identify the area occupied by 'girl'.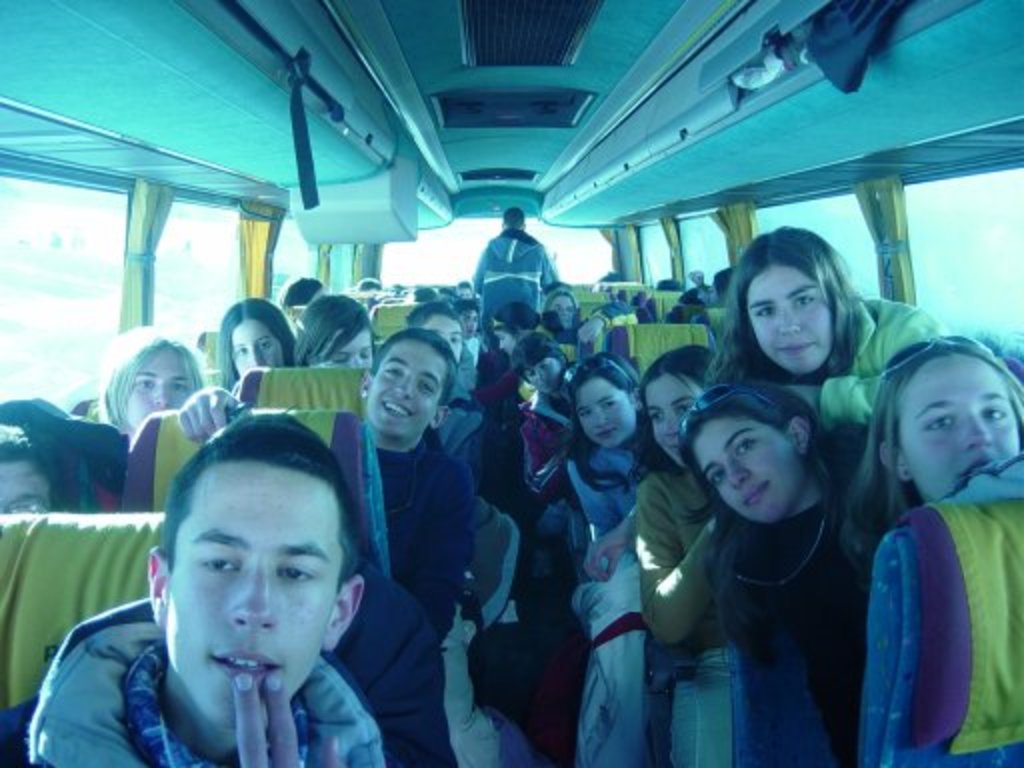
Area: [82, 322, 204, 428].
